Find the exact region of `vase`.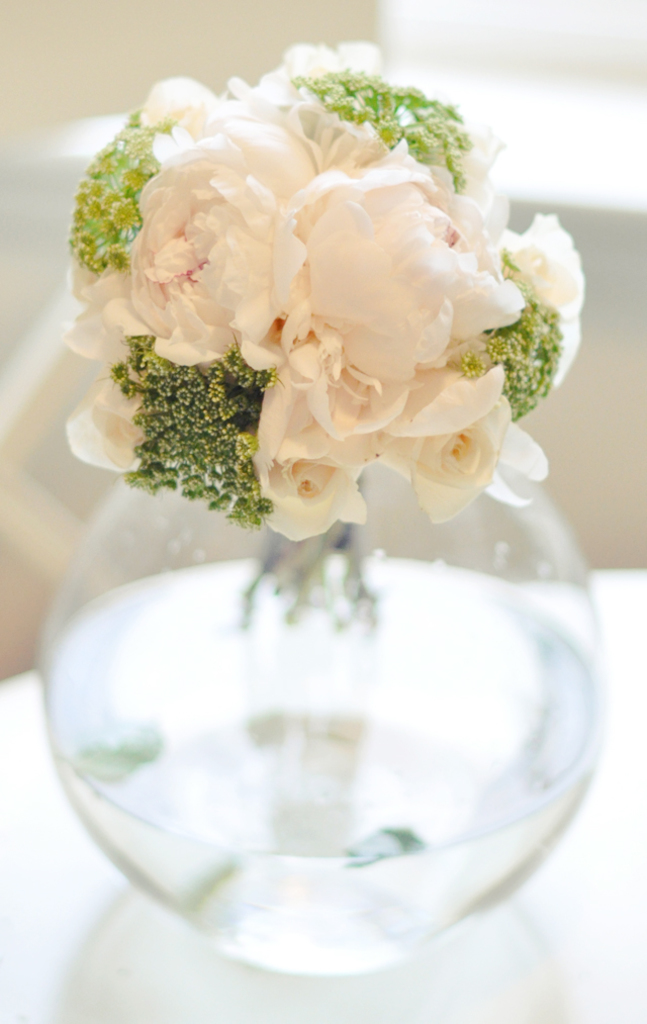
Exact region: <bbox>32, 422, 606, 973</bbox>.
